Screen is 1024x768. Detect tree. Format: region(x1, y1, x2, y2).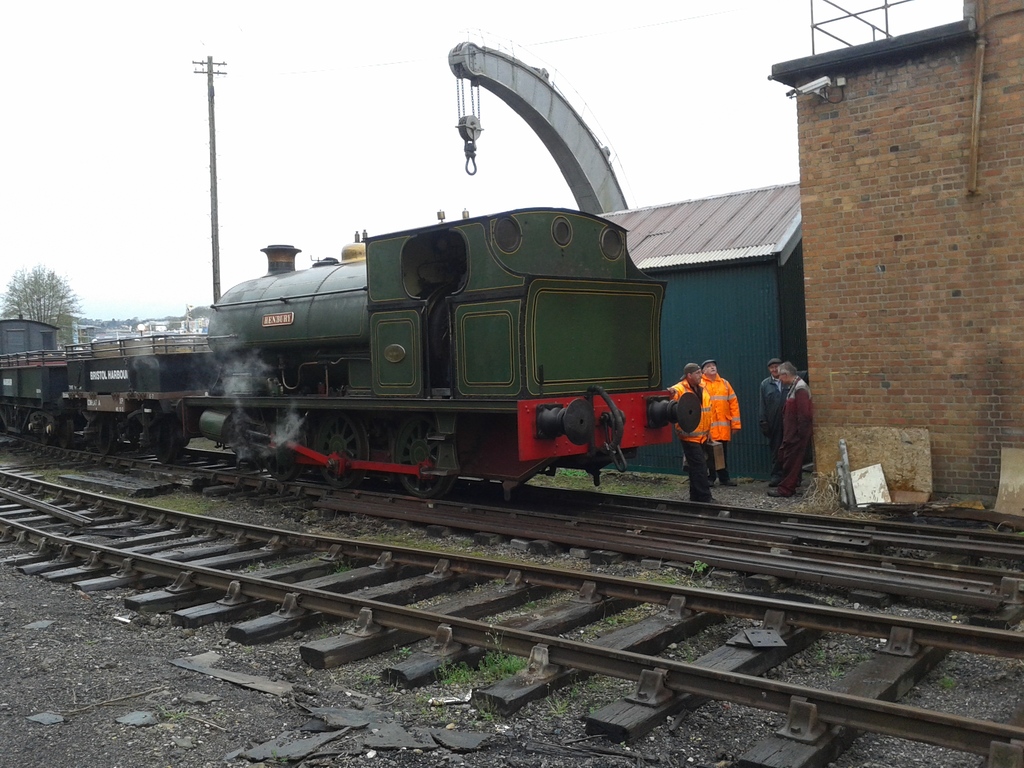
region(0, 257, 84, 344).
